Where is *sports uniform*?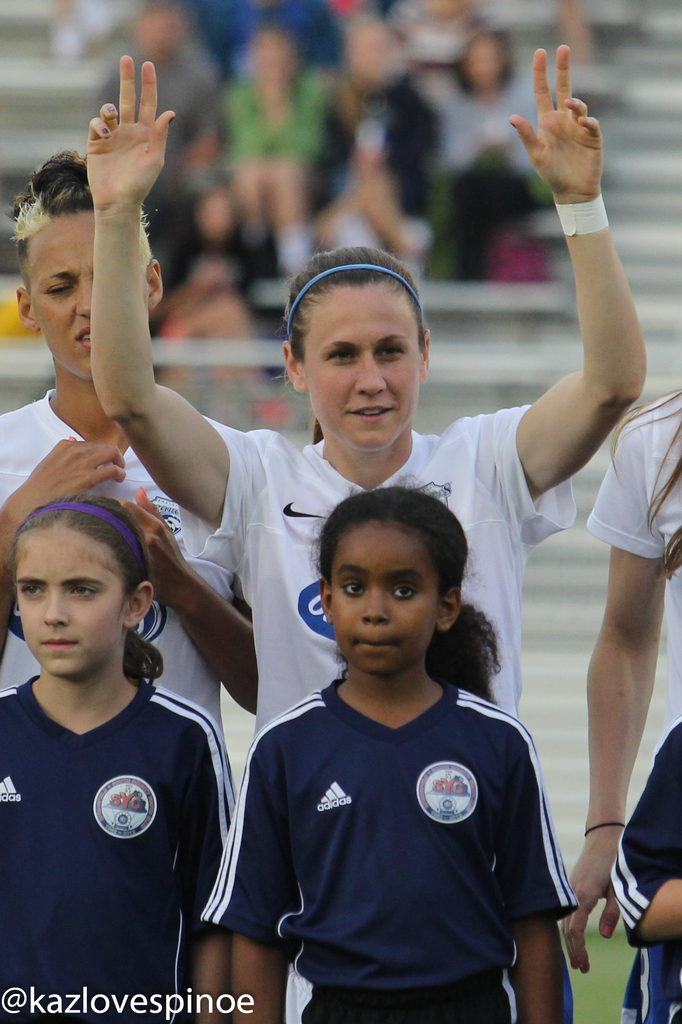
box(576, 398, 681, 705).
